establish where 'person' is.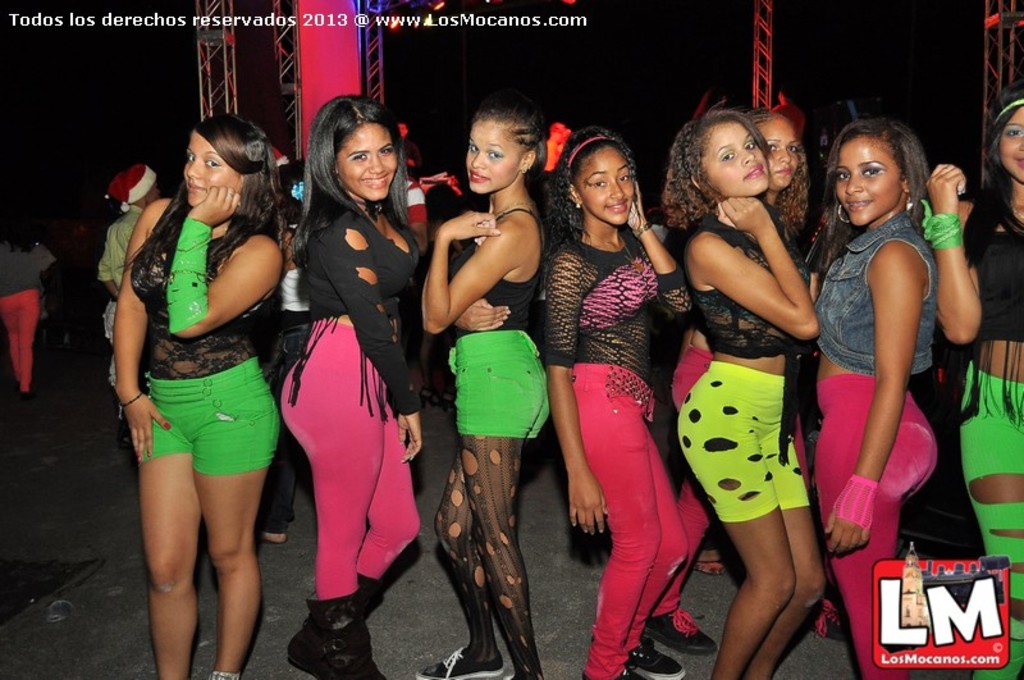
Established at select_region(654, 81, 842, 679).
